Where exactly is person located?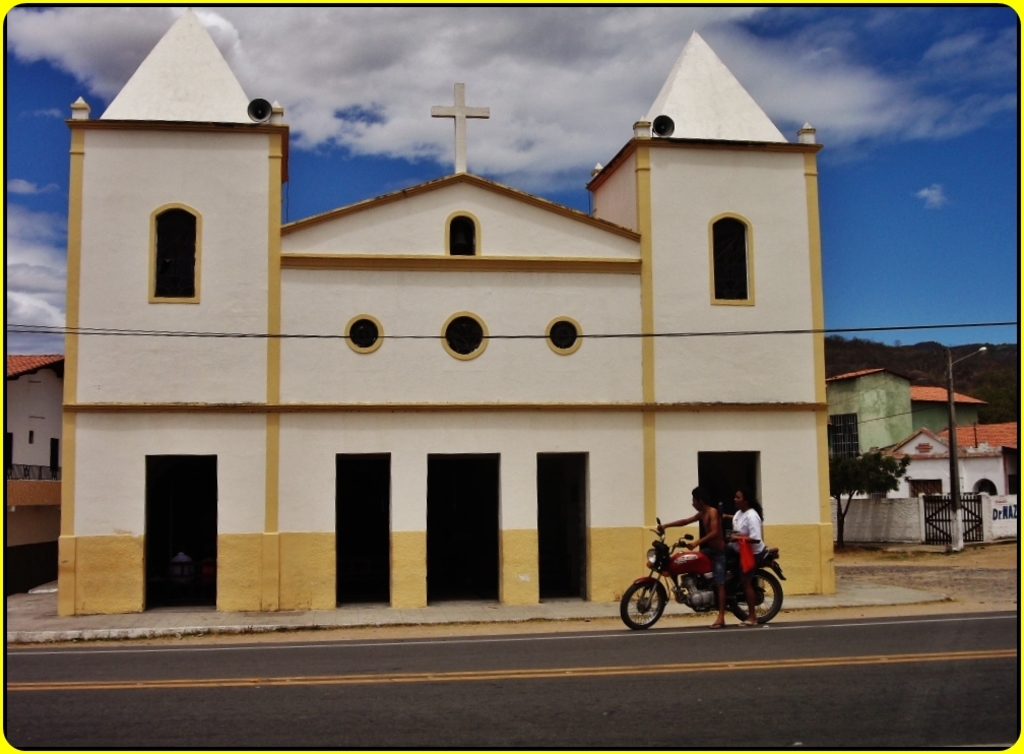
Its bounding box is <region>655, 481, 737, 639</region>.
